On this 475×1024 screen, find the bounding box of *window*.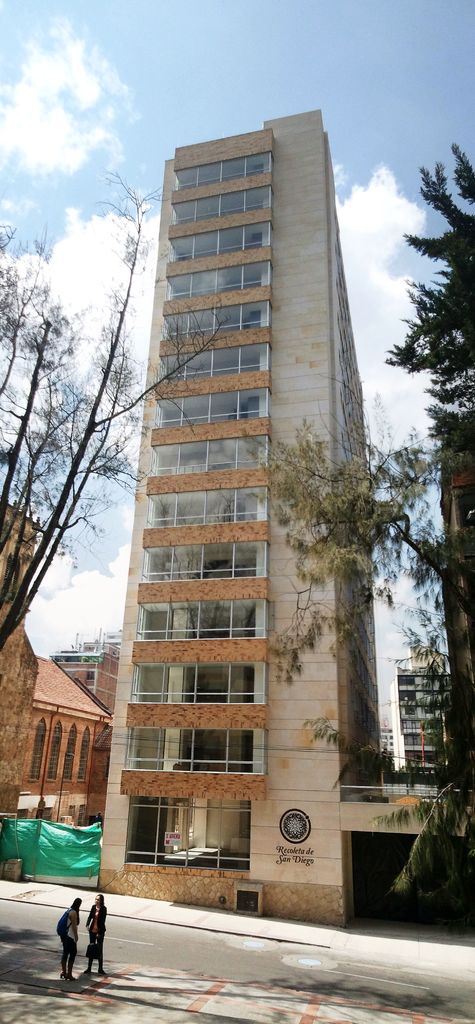
Bounding box: 176/161/274/189.
